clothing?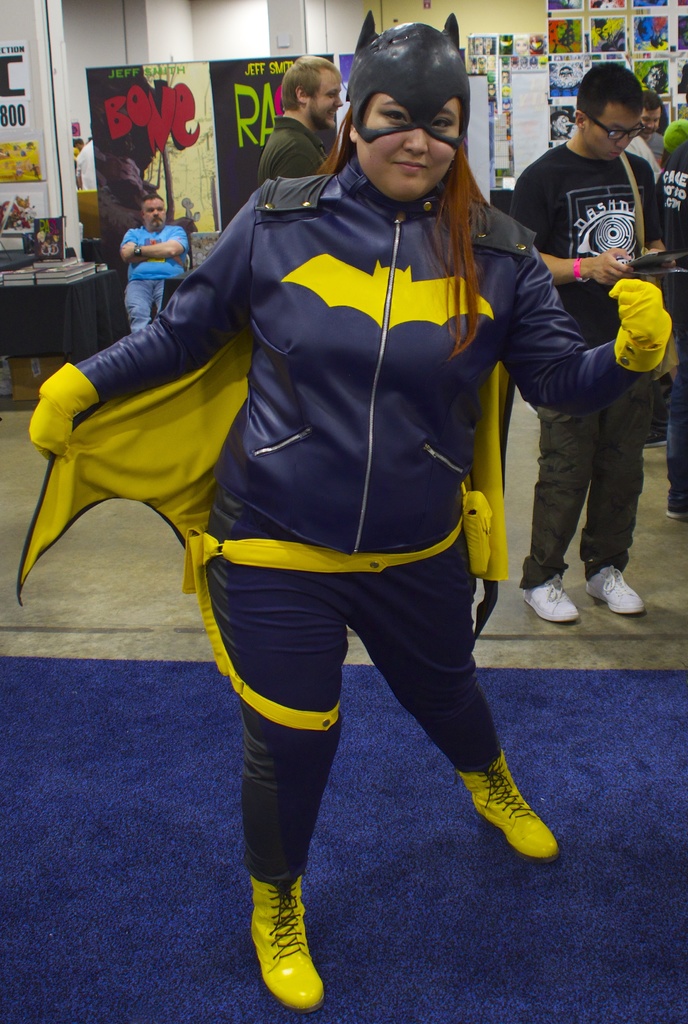
bbox=[115, 221, 197, 328]
